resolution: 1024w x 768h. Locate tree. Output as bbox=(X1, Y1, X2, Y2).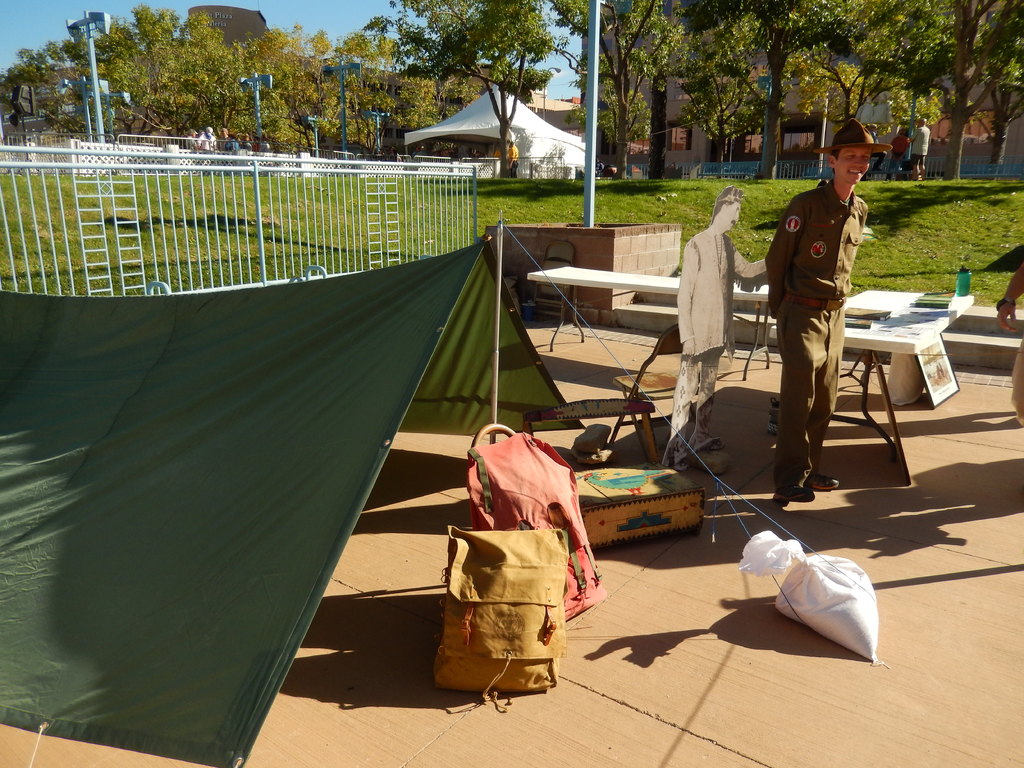
bbox=(128, 3, 182, 132).
